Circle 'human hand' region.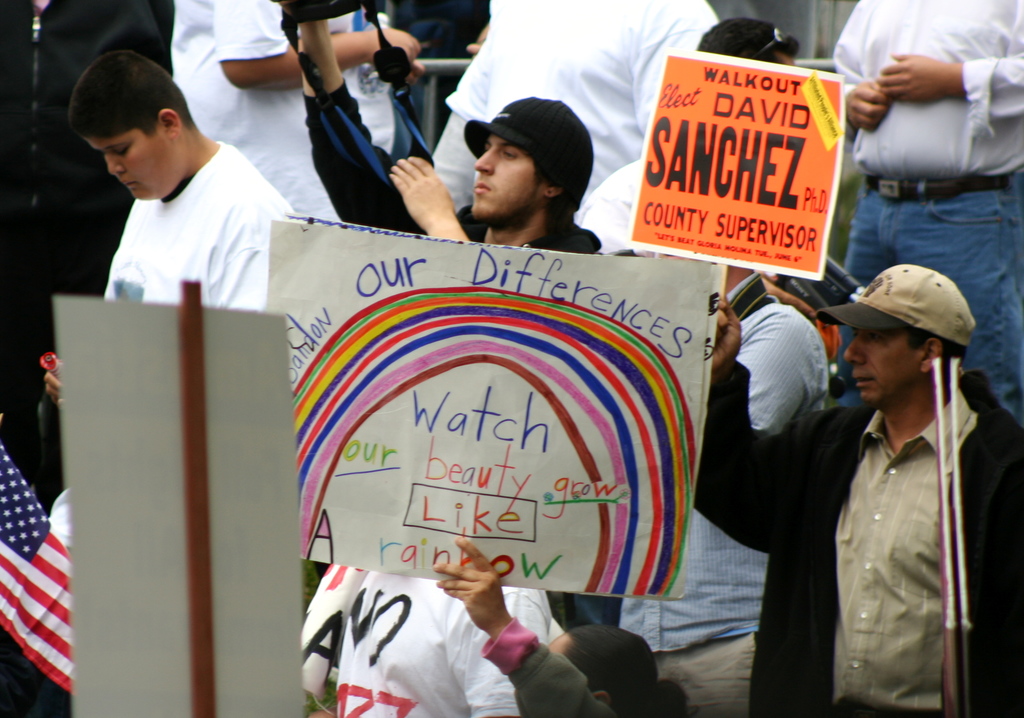
Region: (left=365, top=23, right=419, bottom=79).
